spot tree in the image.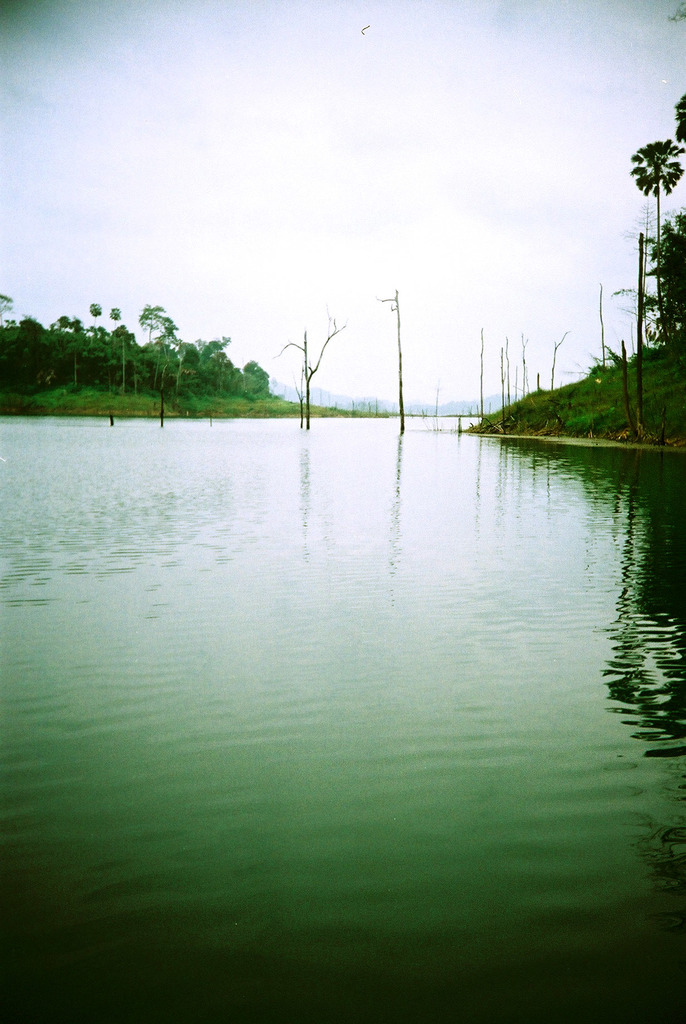
tree found at bbox=(136, 296, 167, 357).
